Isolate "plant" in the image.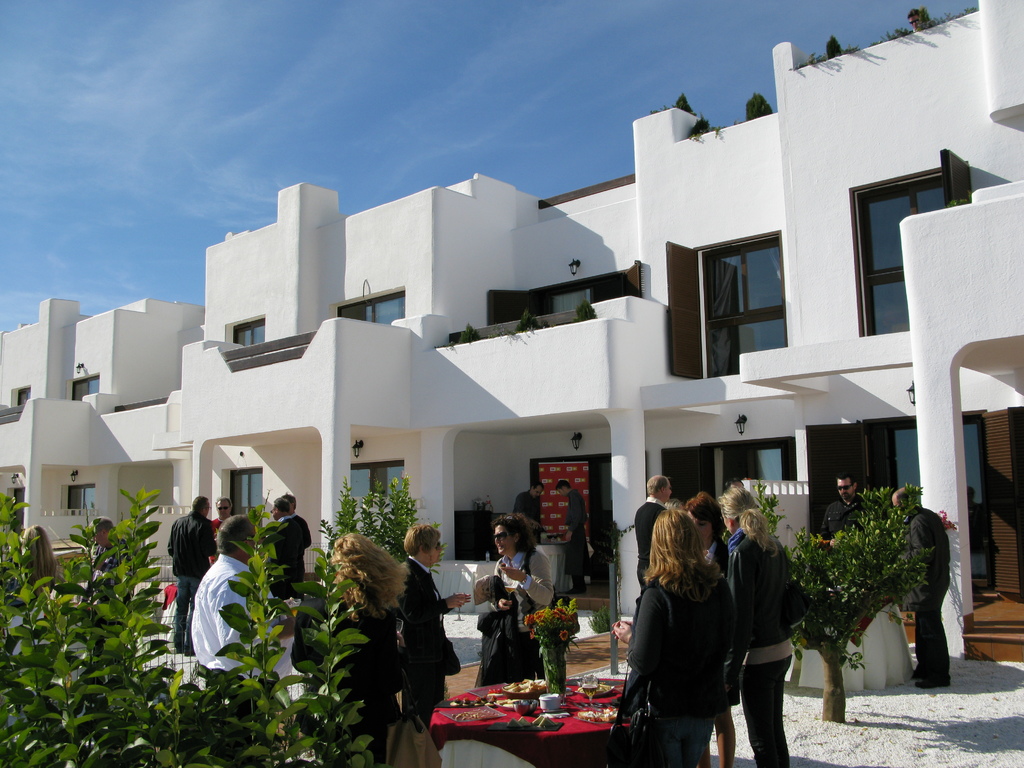
Isolated region: 0,483,371,767.
